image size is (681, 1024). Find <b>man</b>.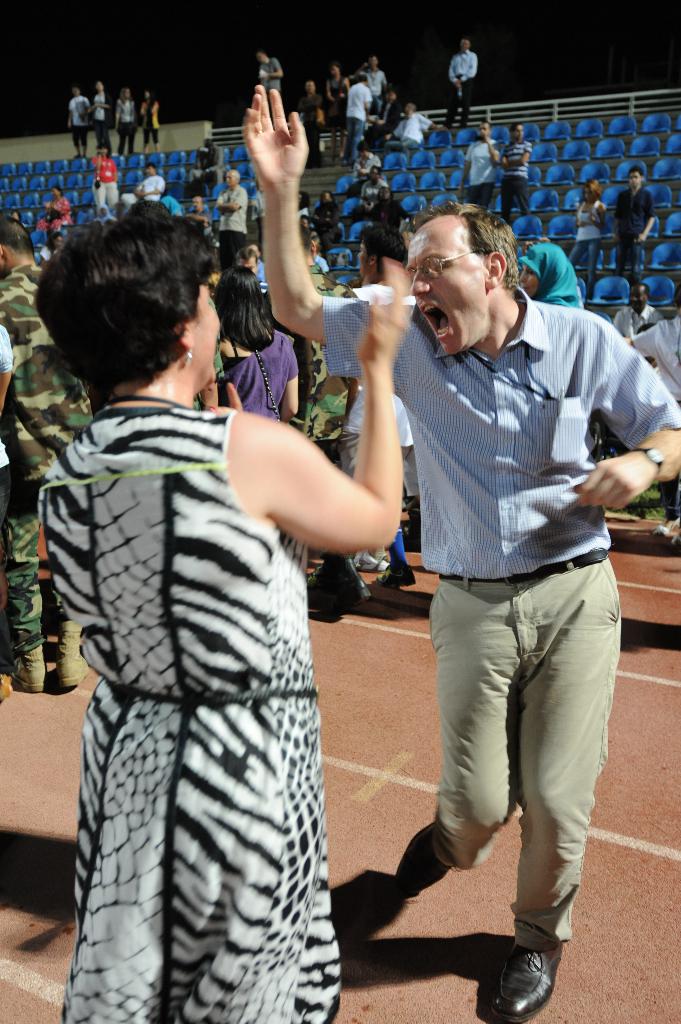
[x1=376, y1=103, x2=438, y2=161].
